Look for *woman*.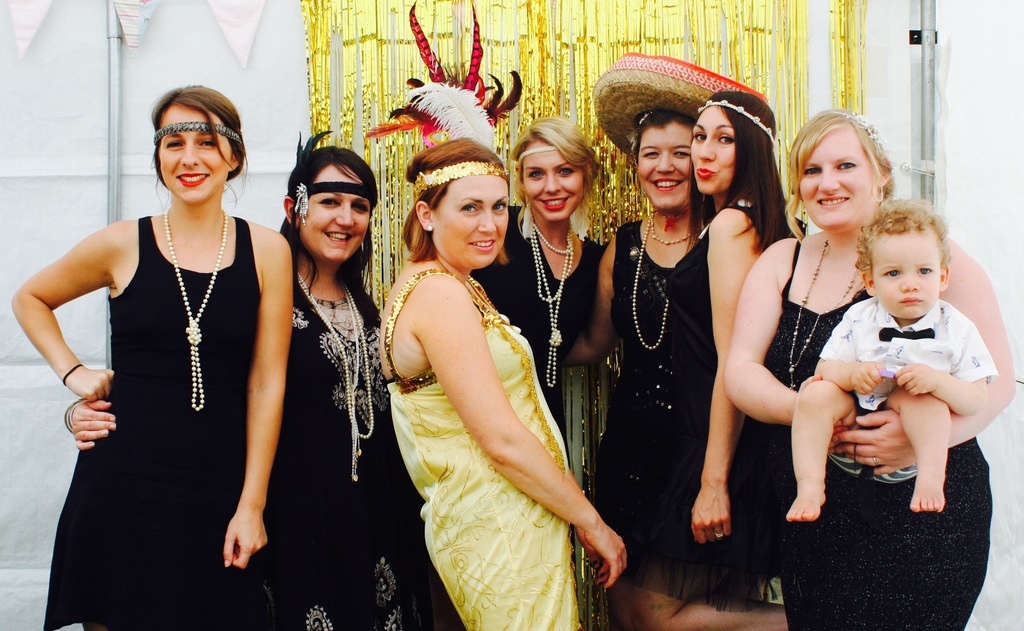
Found: left=60, top=132, right=374, bottom=630.
